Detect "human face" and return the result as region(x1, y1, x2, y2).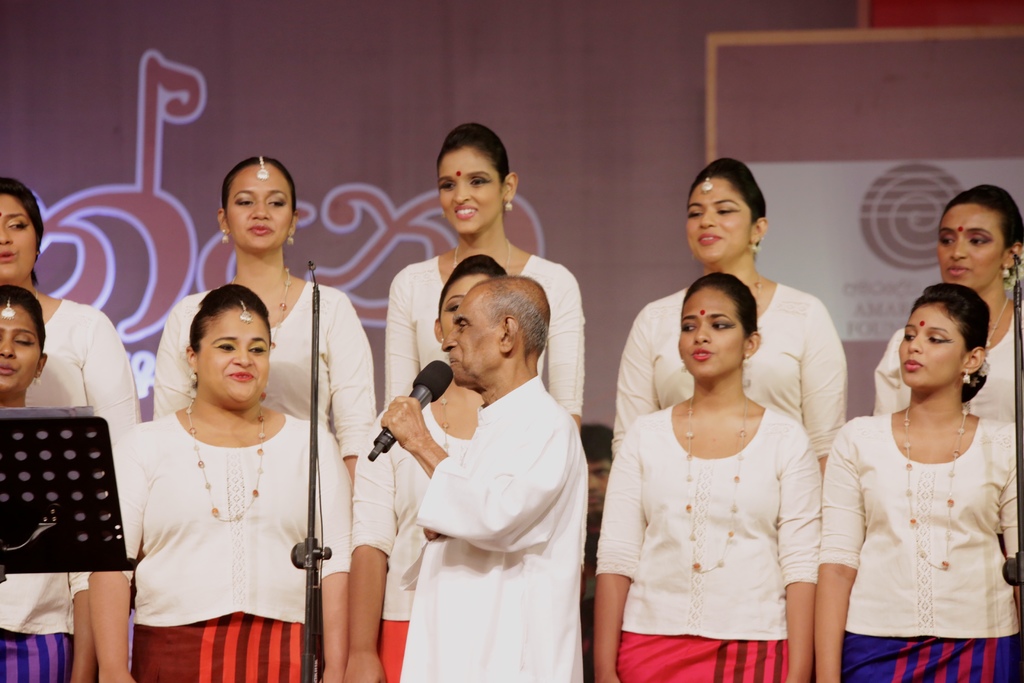
region(677, 283, 744, 378).
